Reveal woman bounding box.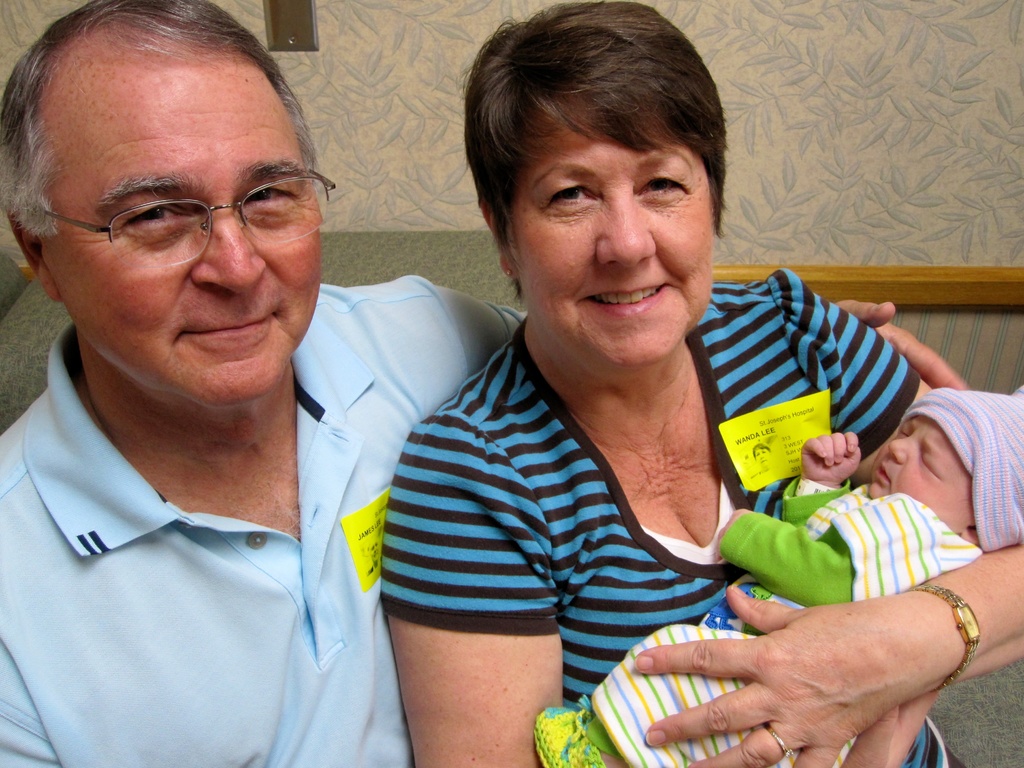
Revealed: 380/1/1023/767.
